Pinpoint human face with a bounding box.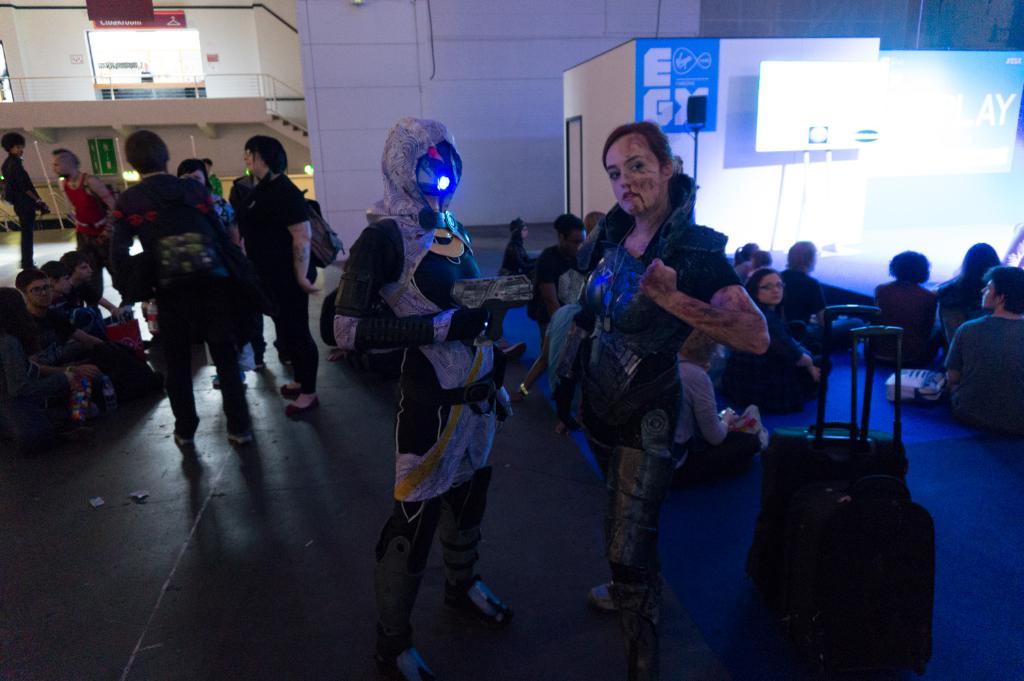
Rect(610, 130, 662, 218).
